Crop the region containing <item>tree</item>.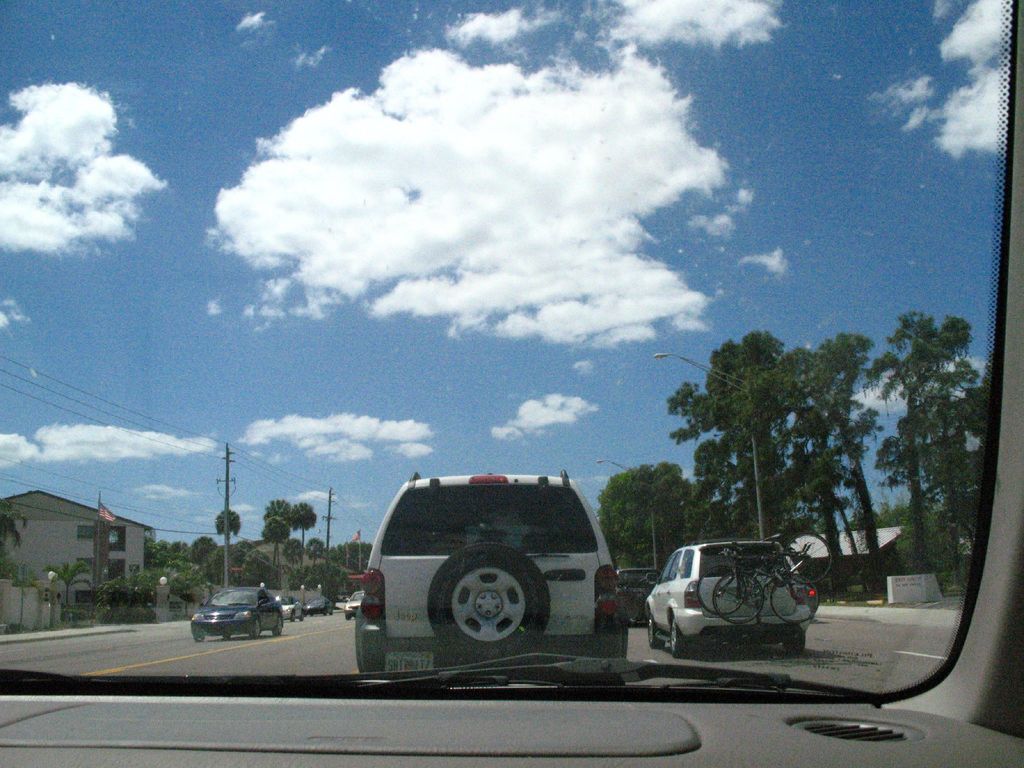
Crop region: (left=663, top=368, right=772, bottom=550).
